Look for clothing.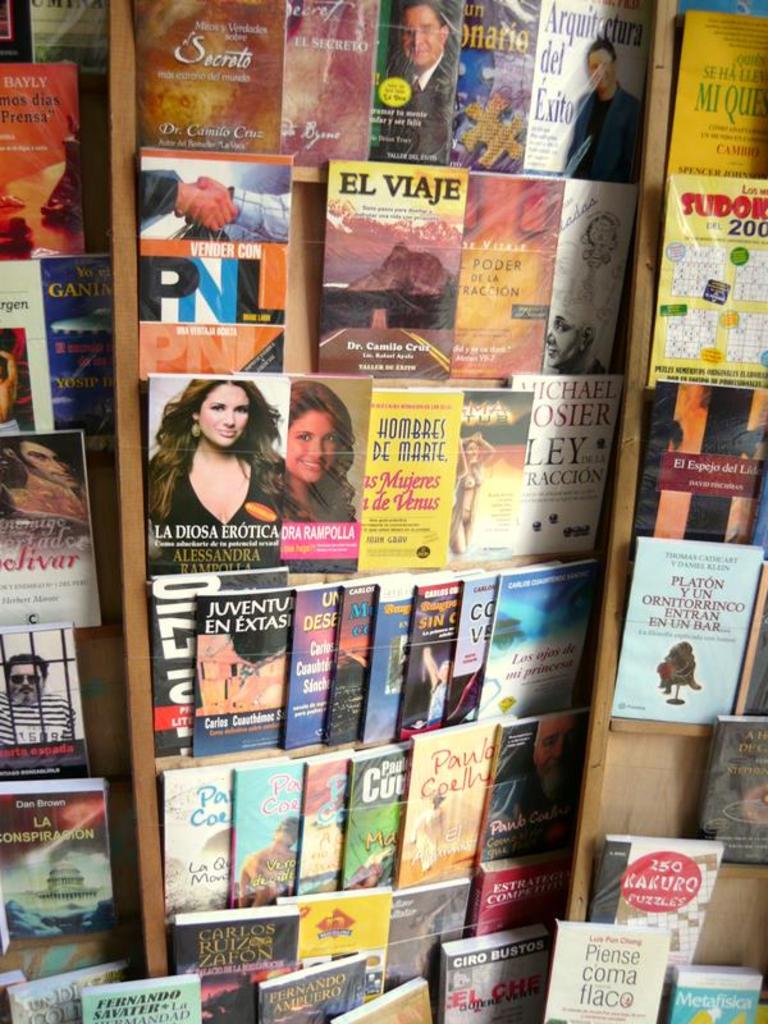
Found: Rect(282, 495, 356, 571).
